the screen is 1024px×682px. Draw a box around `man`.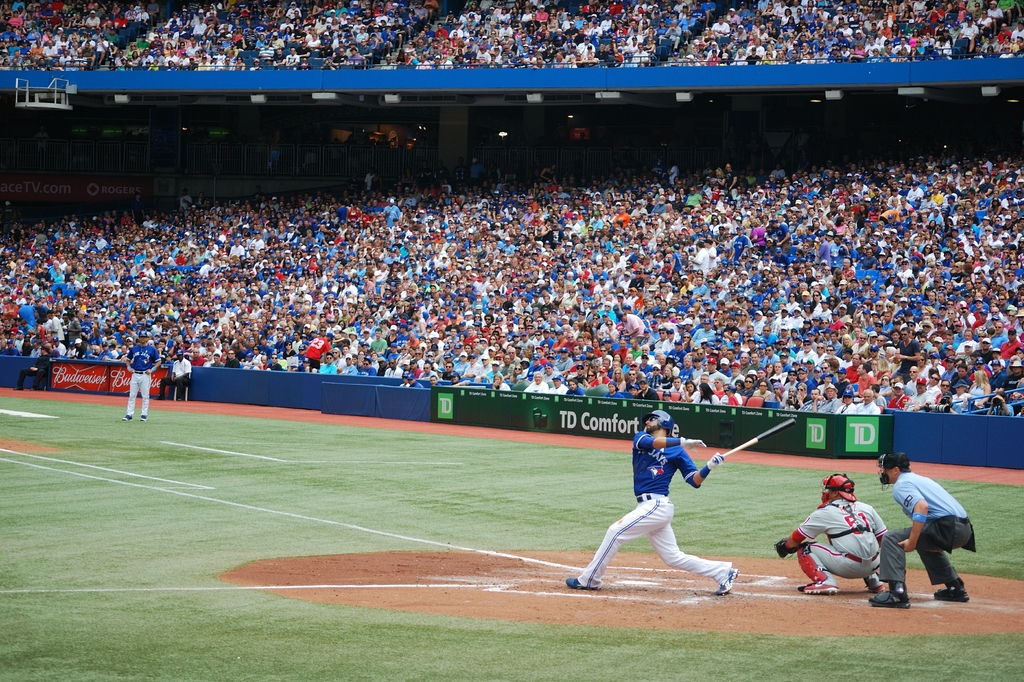
region(777, 308, 788, 330).
